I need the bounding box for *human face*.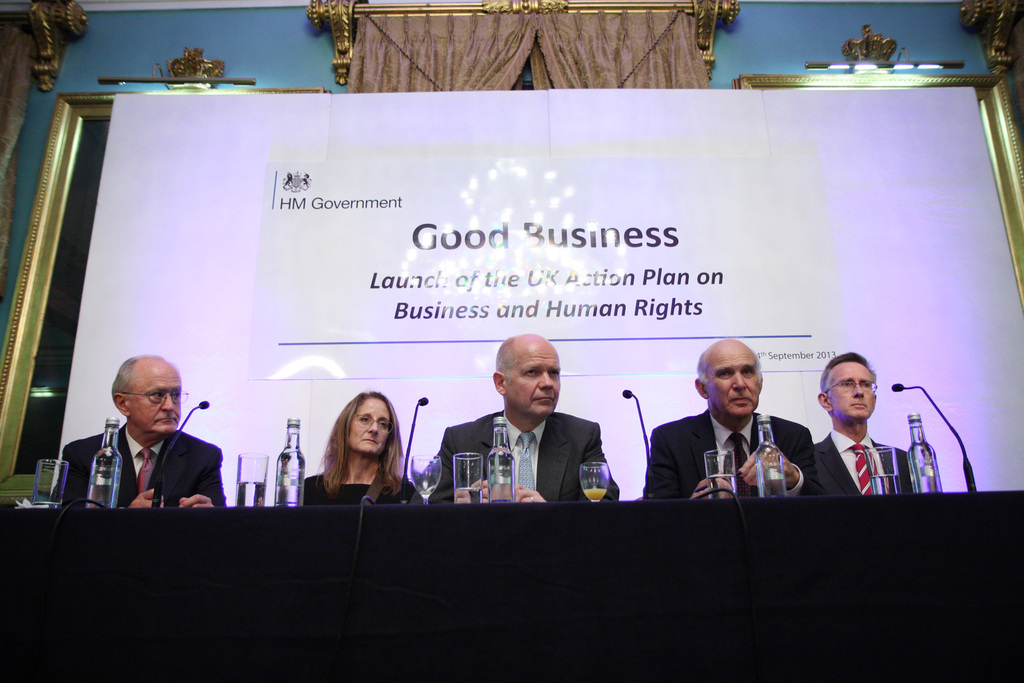
Here it is: l=349, t=397, r=394, b=459.
